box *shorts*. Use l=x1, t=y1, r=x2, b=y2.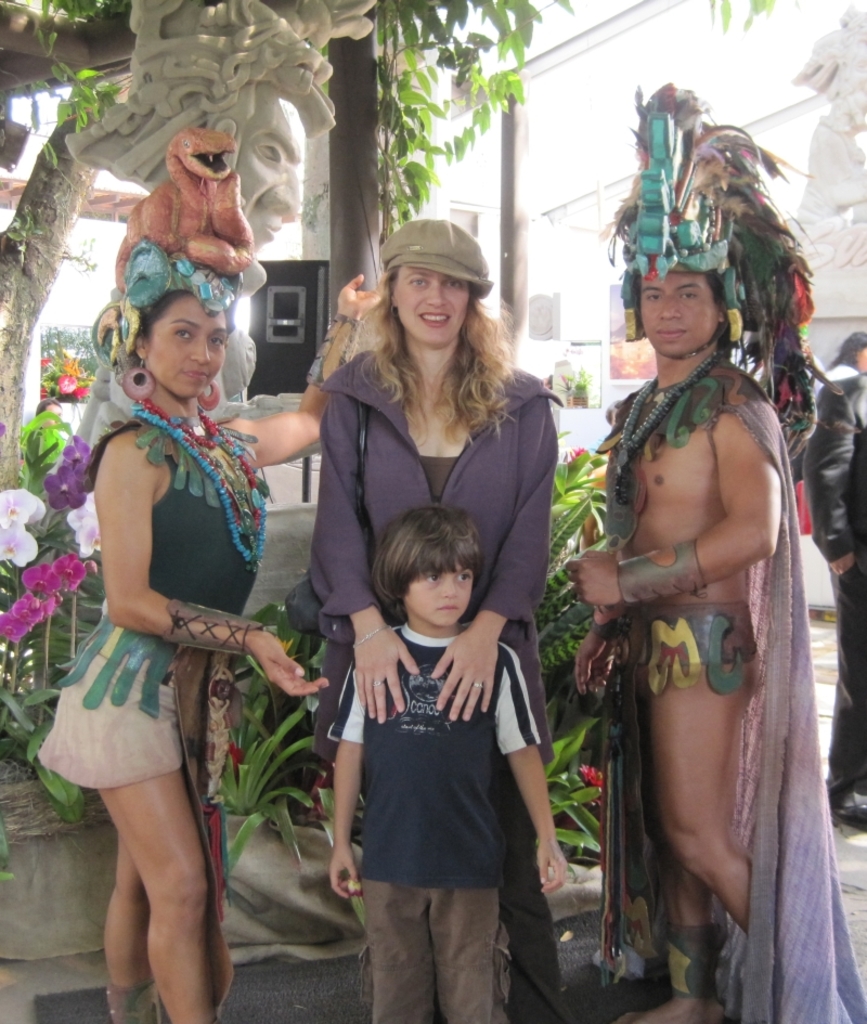
l=47, t=702, r=190, b=780.
